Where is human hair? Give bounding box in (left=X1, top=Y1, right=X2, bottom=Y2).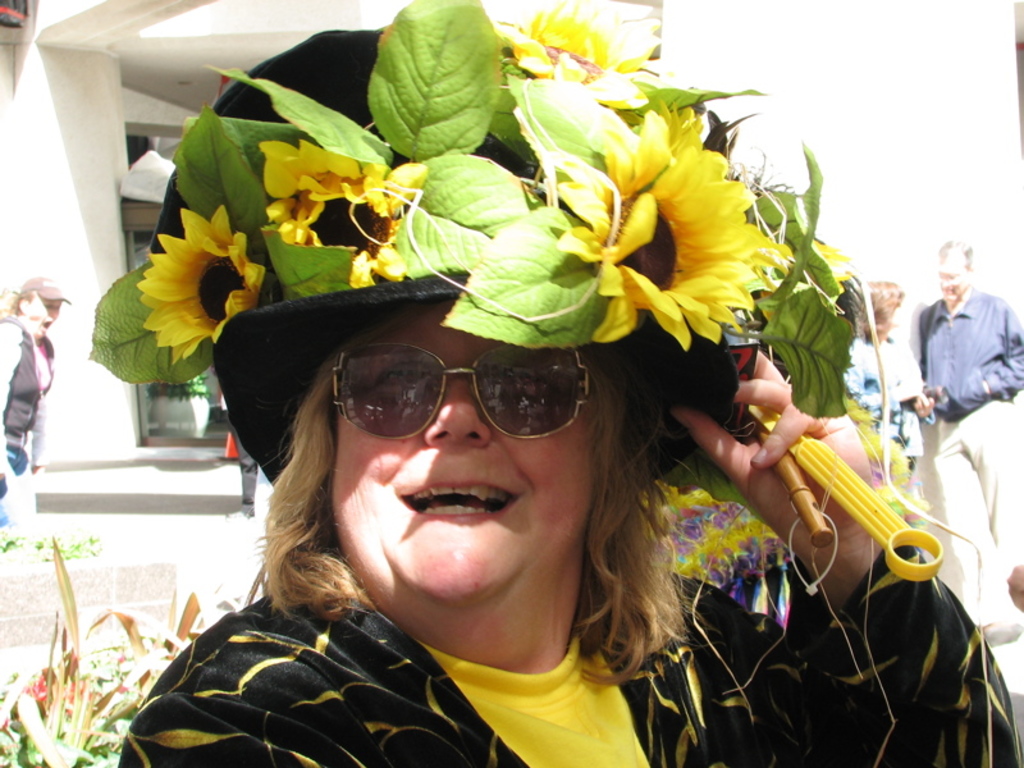
(left=248, top=297, right=696, bottom=687).
